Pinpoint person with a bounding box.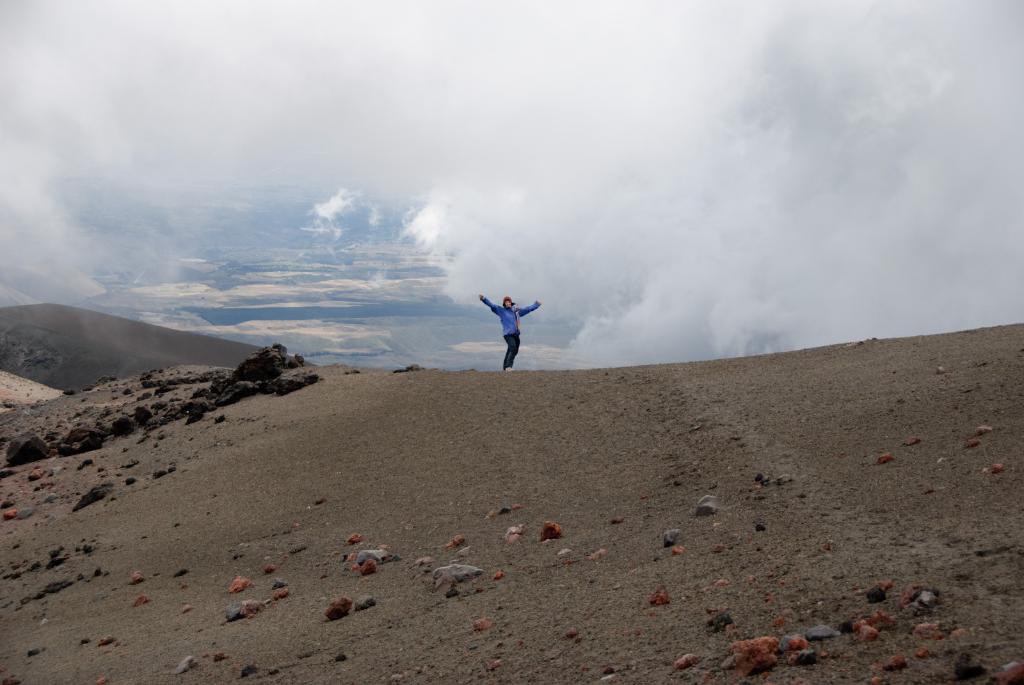
box(477, 283, 545, 370).
